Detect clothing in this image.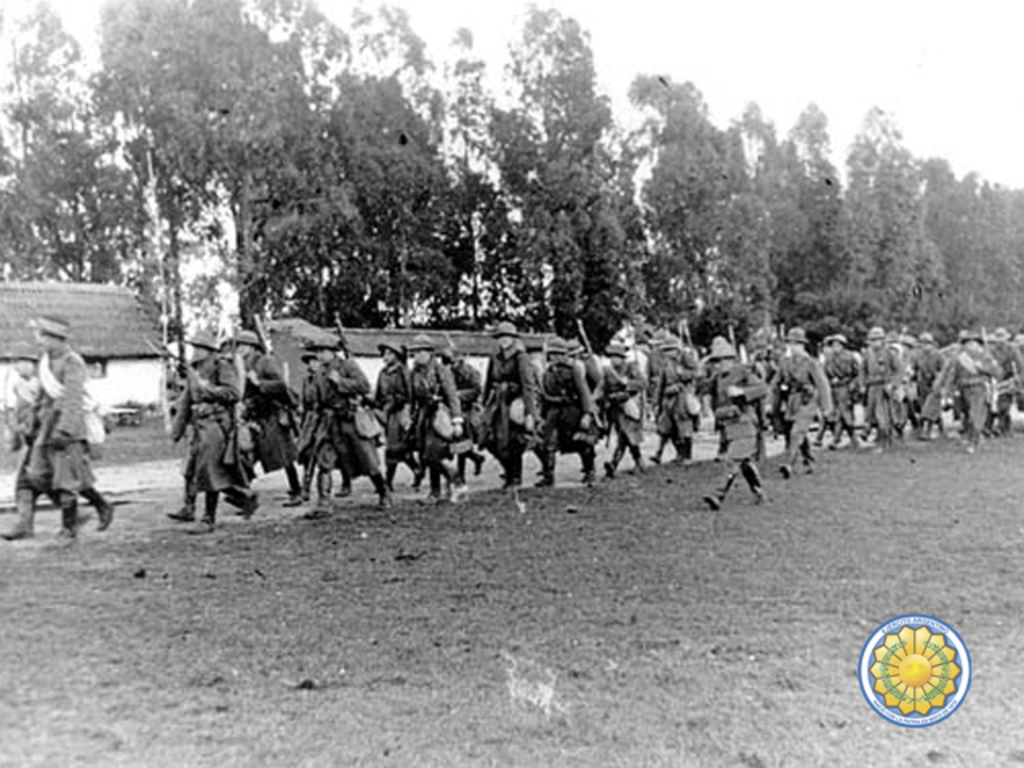
Detection: [162, 318, 246, 525].
